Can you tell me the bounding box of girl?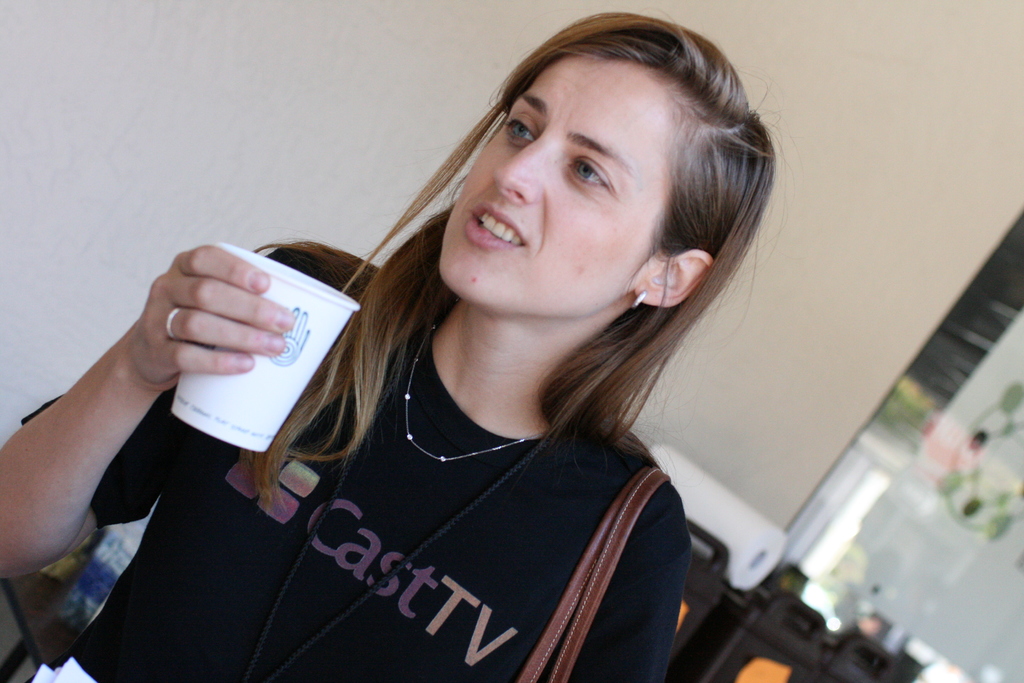
bbox=[0, 10, 786, 682].
